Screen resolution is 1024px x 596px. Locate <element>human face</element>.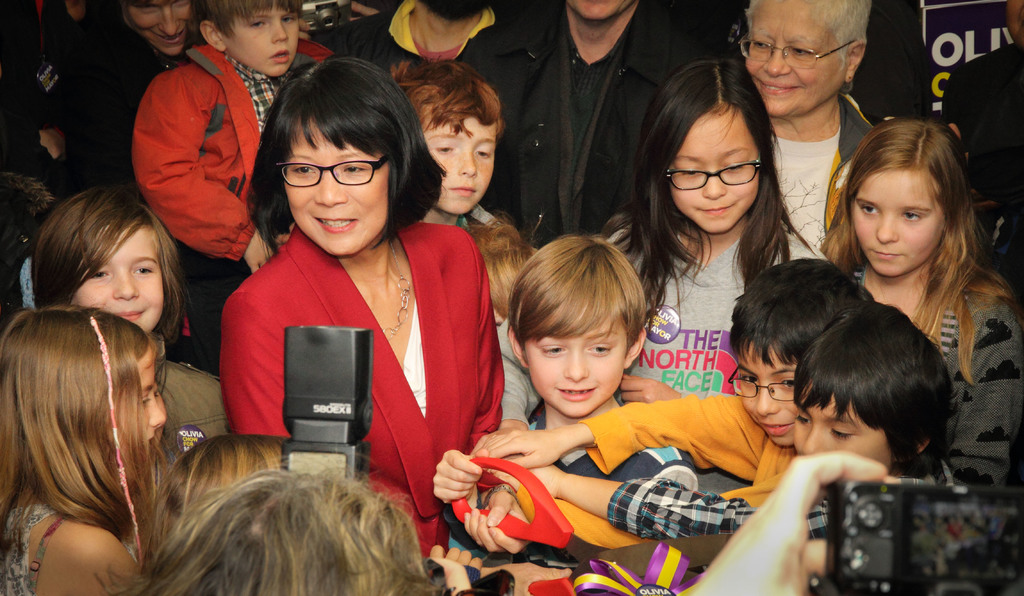
<bbox>71, 227, 166, 335</bbox>.
